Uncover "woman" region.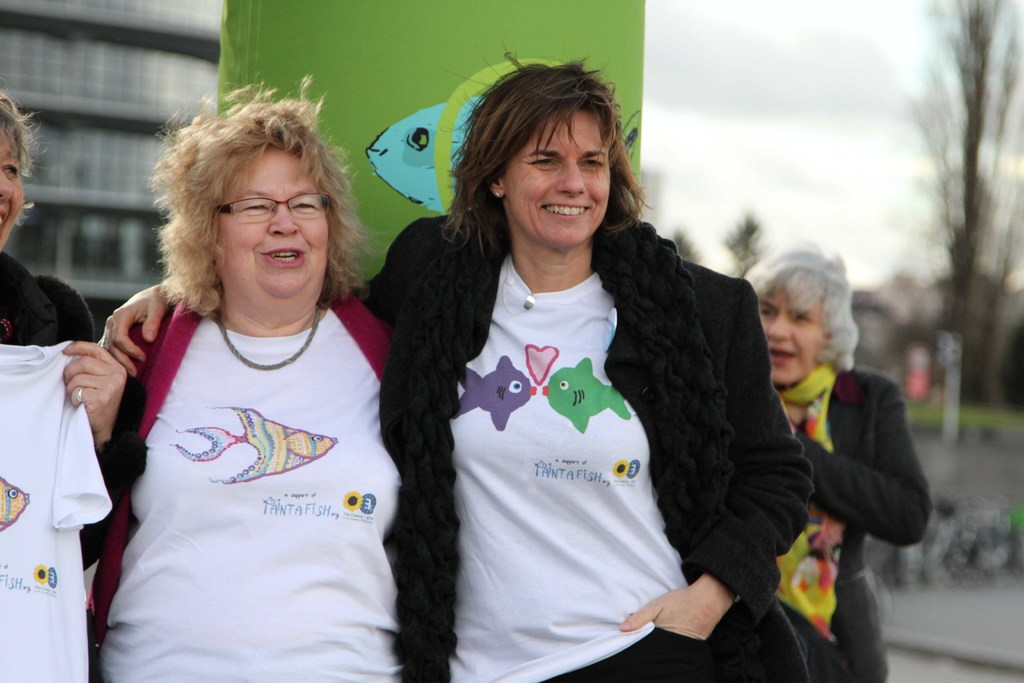
Uncovered: (x1=91, y1=37, x2=812, y2=682).
